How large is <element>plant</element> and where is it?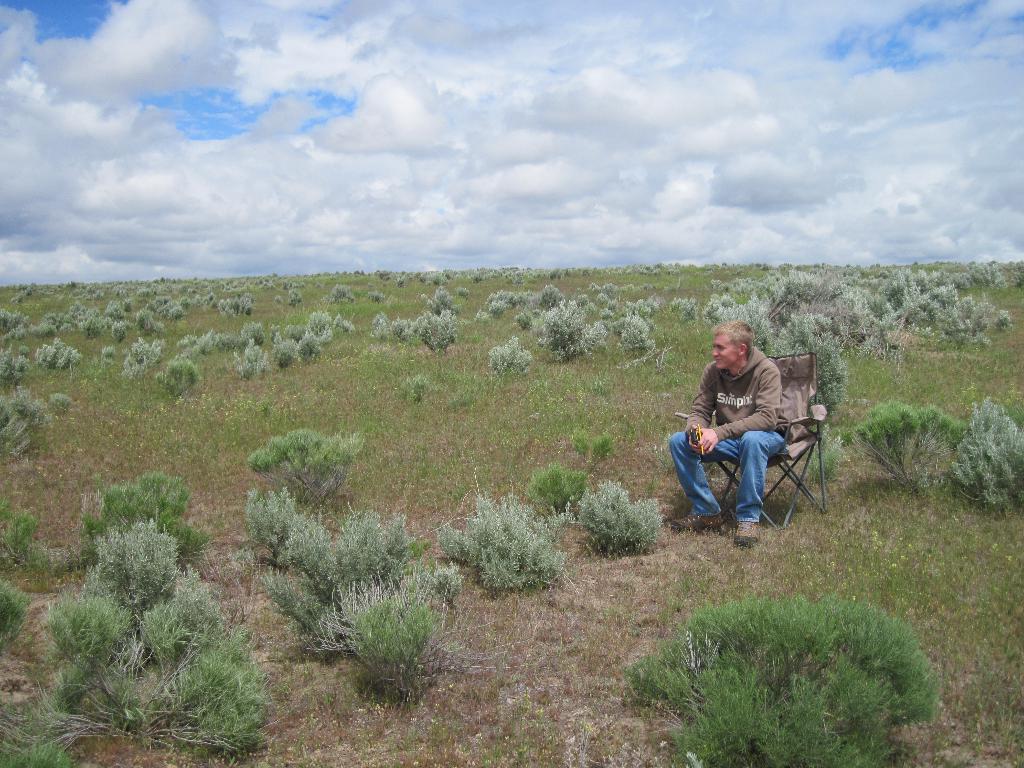
Bounding box: x1=110 y1=321 x2=136 y2=338.
